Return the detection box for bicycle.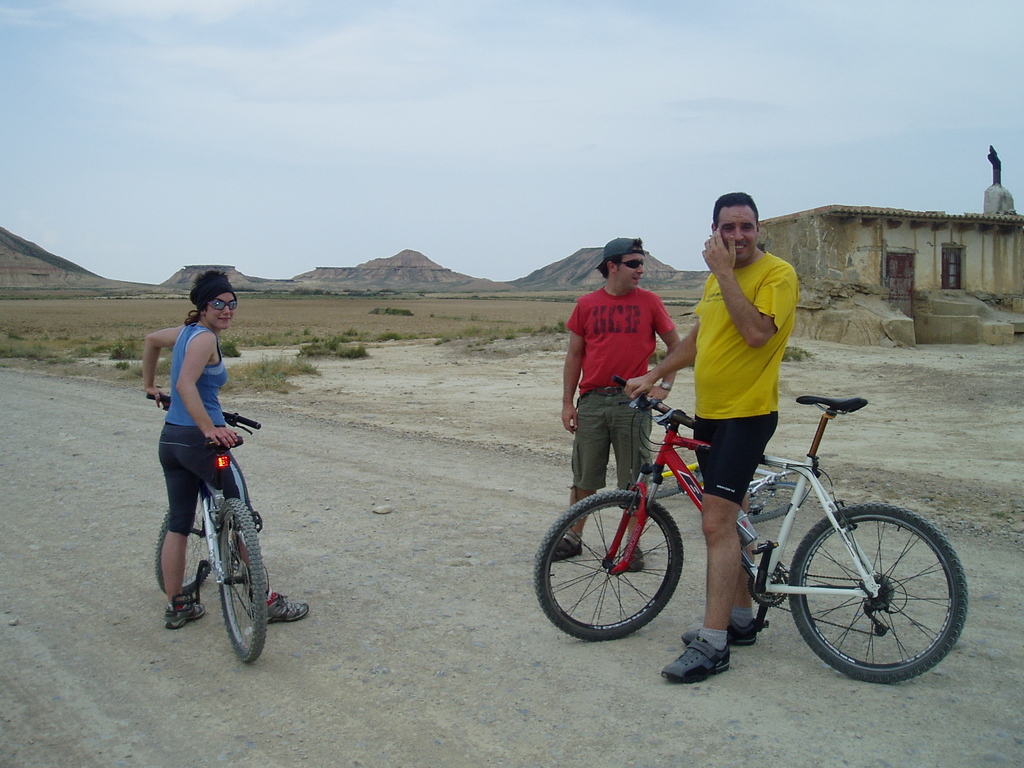
532/379/970/682.
